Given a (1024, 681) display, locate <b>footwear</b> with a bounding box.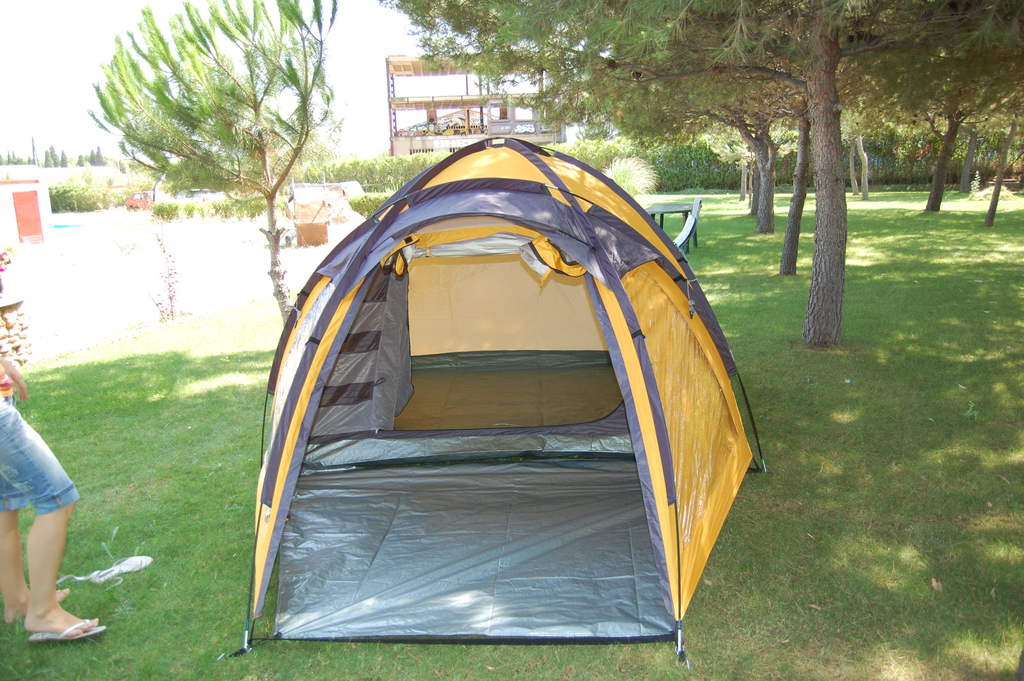
Located: bbox=[27, 617, 108, 642].
